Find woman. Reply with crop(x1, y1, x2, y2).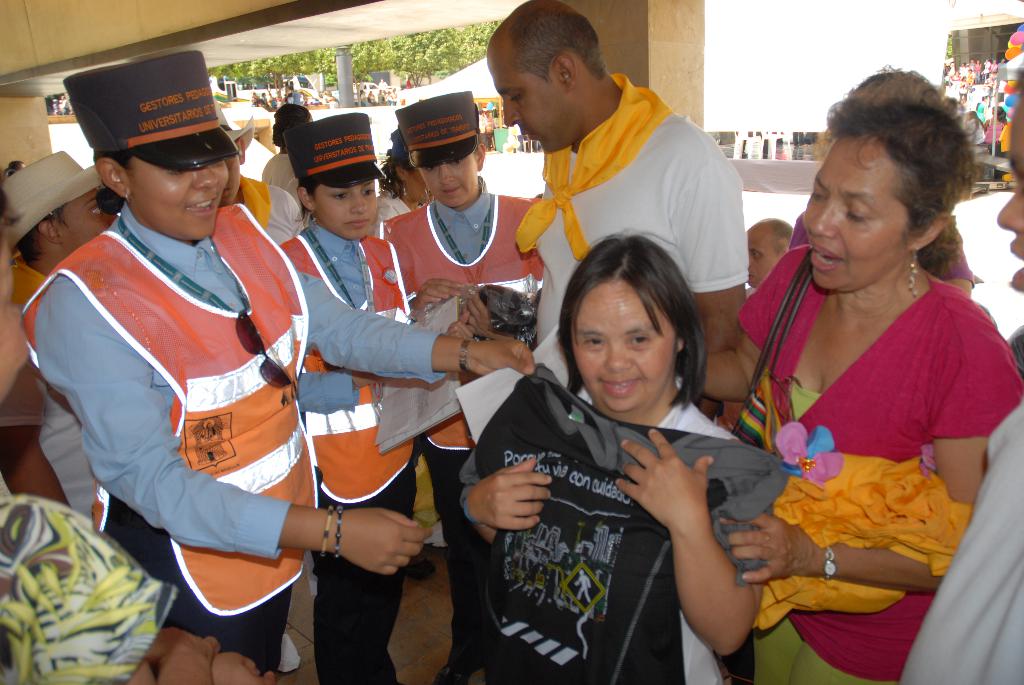
crop(699, 68, 1023, 684).
